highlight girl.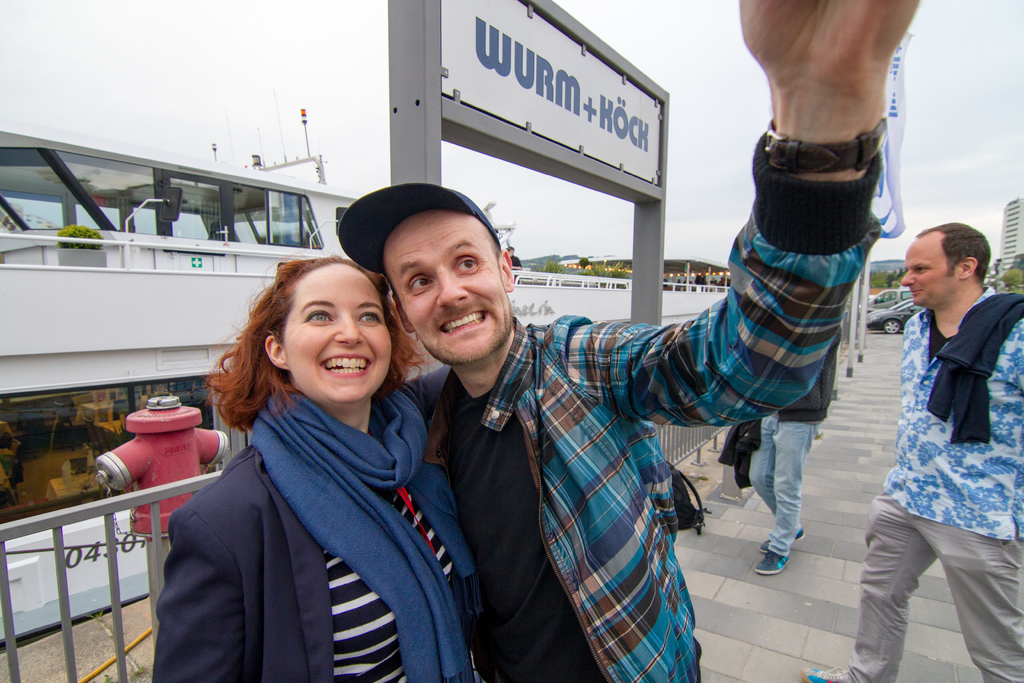
Highlighted region: region(146, 249, 499, 682).
